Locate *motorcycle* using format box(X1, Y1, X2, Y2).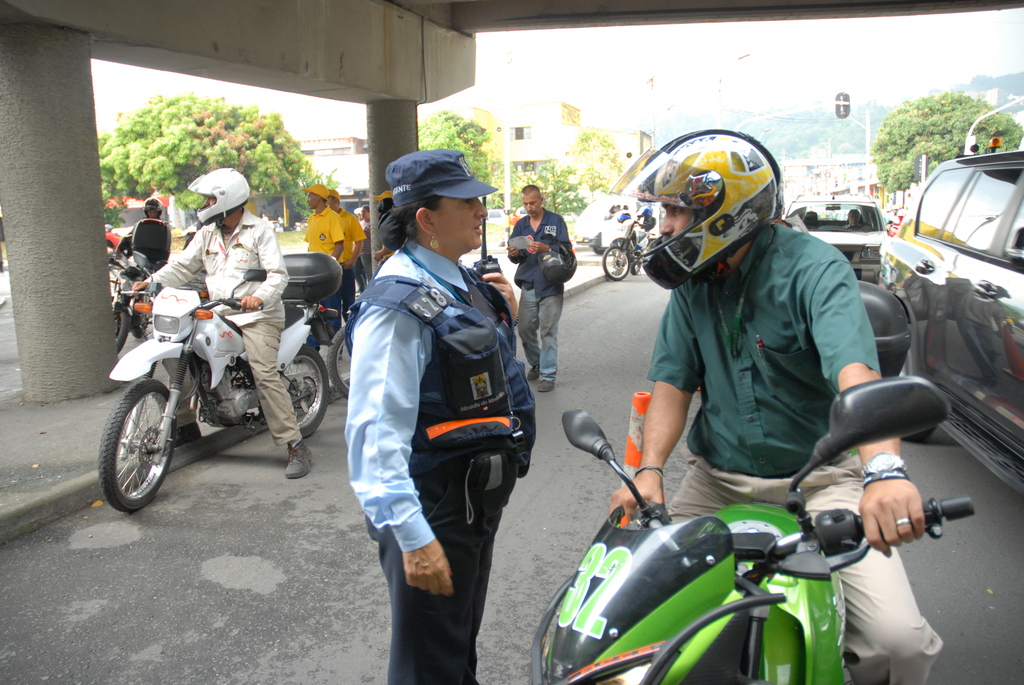
box(600, 217, 648, 276).
